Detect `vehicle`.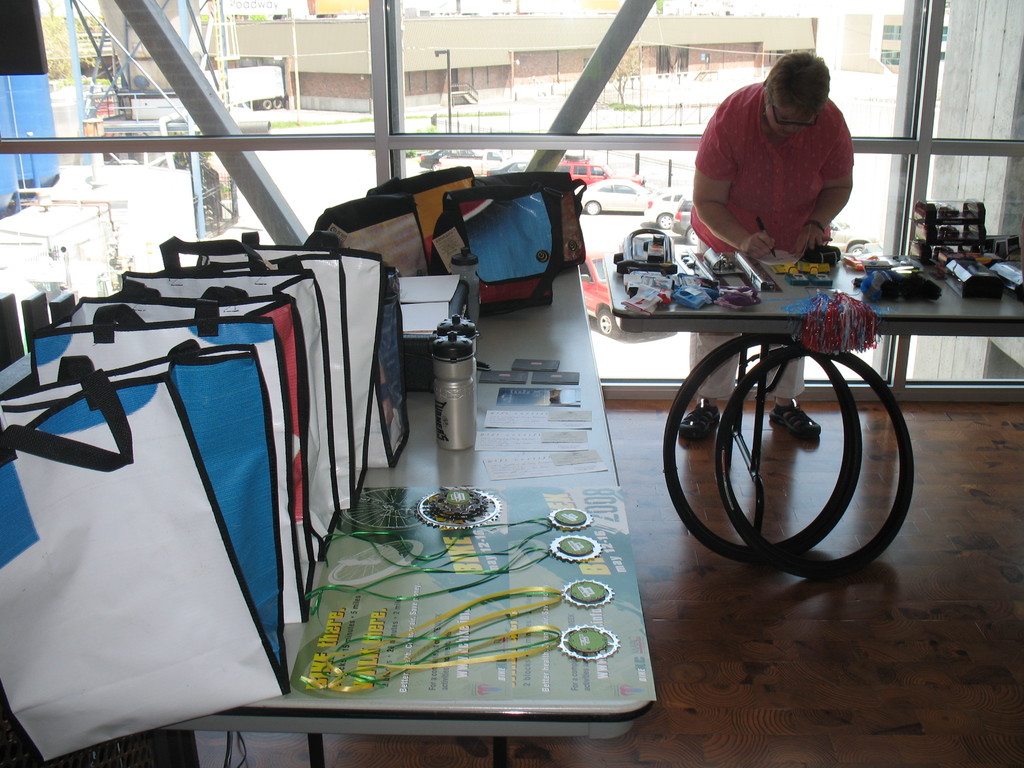
Detected at (left=570, top=243, right=621, bottom=335).
